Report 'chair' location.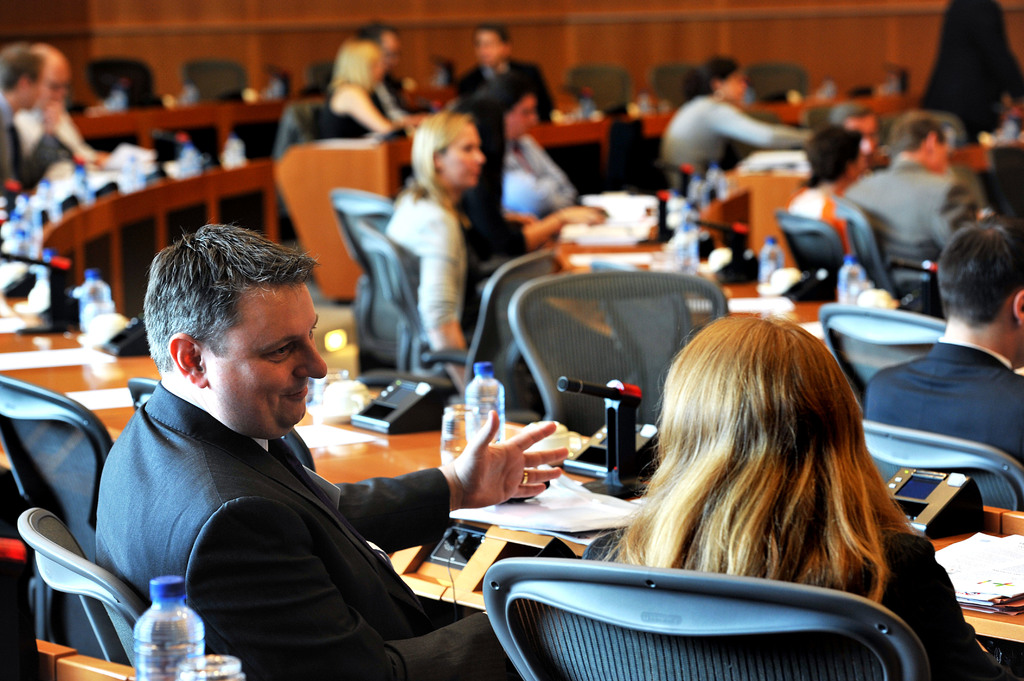
Report: l=506, t=271, r=735, b=429.
